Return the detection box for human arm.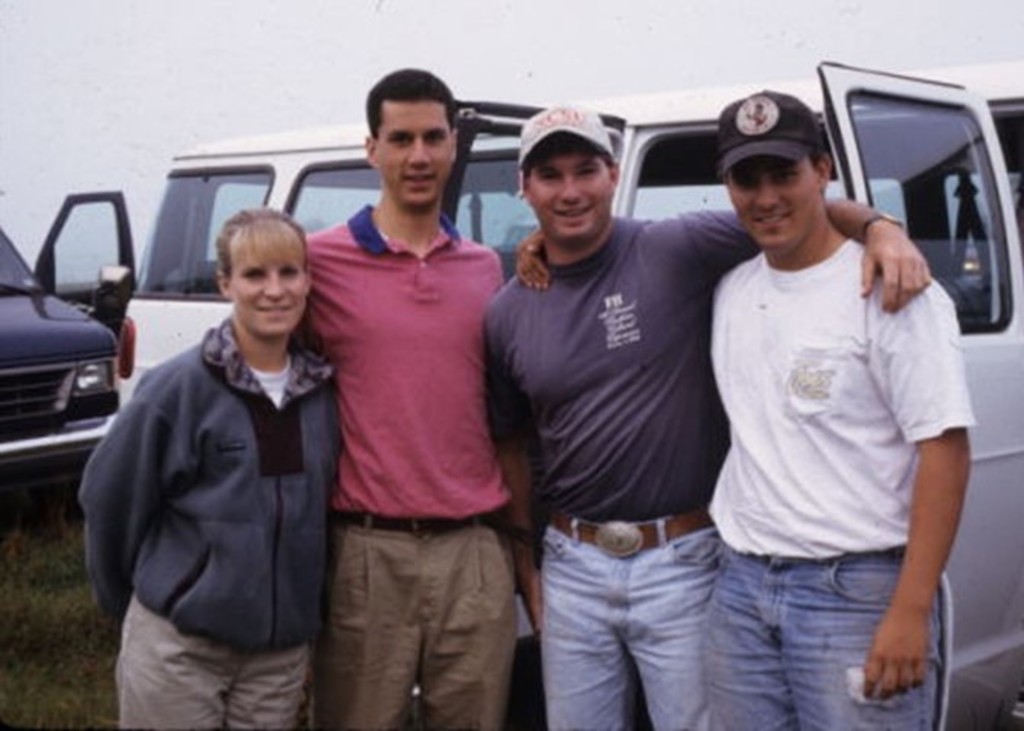
l=471, t=318, r=555, b=640.
